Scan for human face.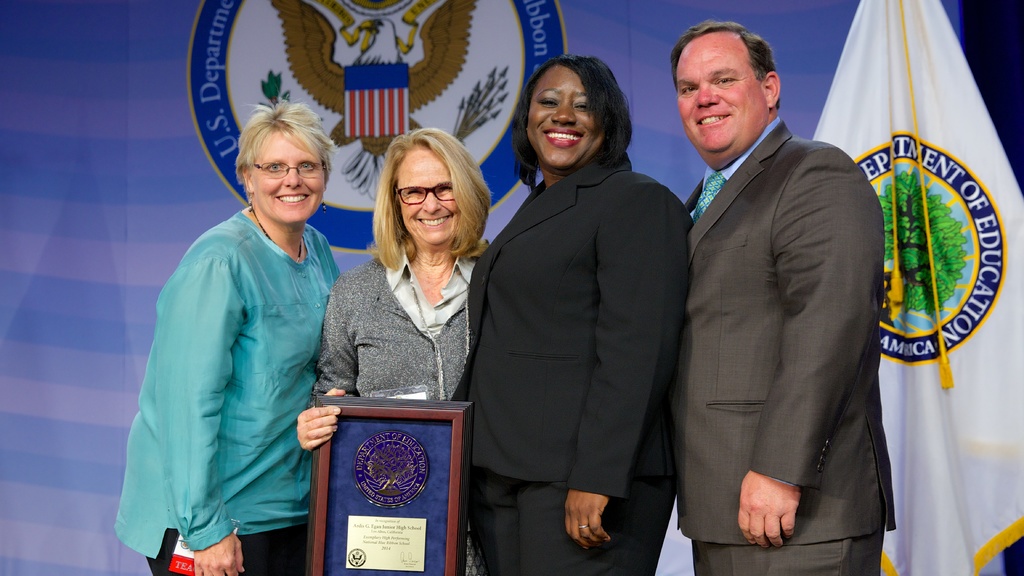
Scan result: box=[252, 129, 326, 219].
